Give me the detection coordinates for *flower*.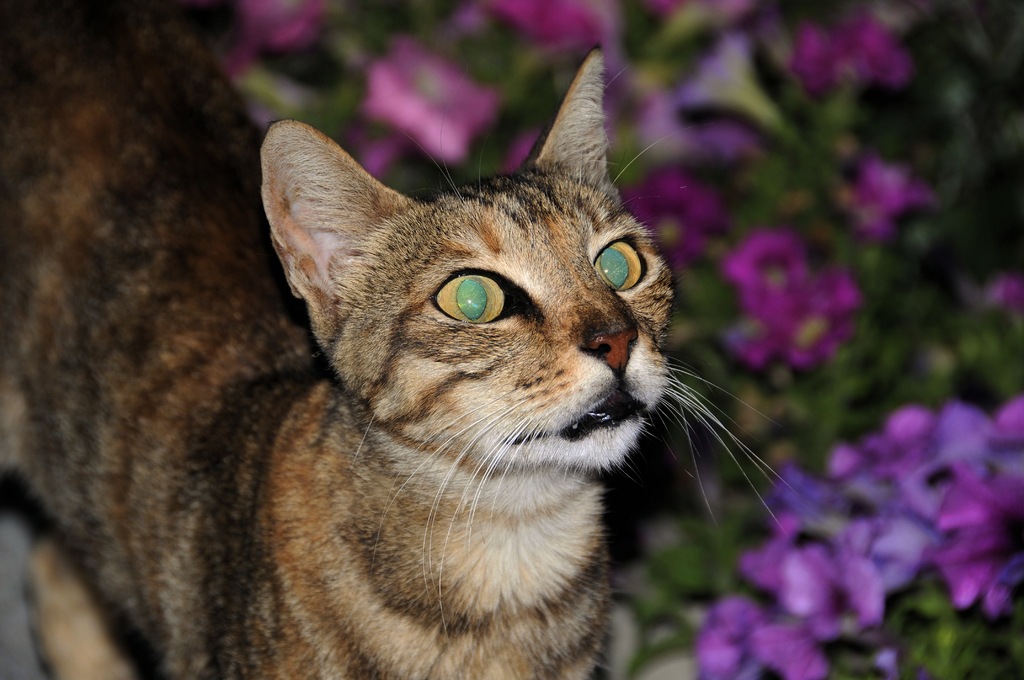
rect(490, 0, 623, 58).
